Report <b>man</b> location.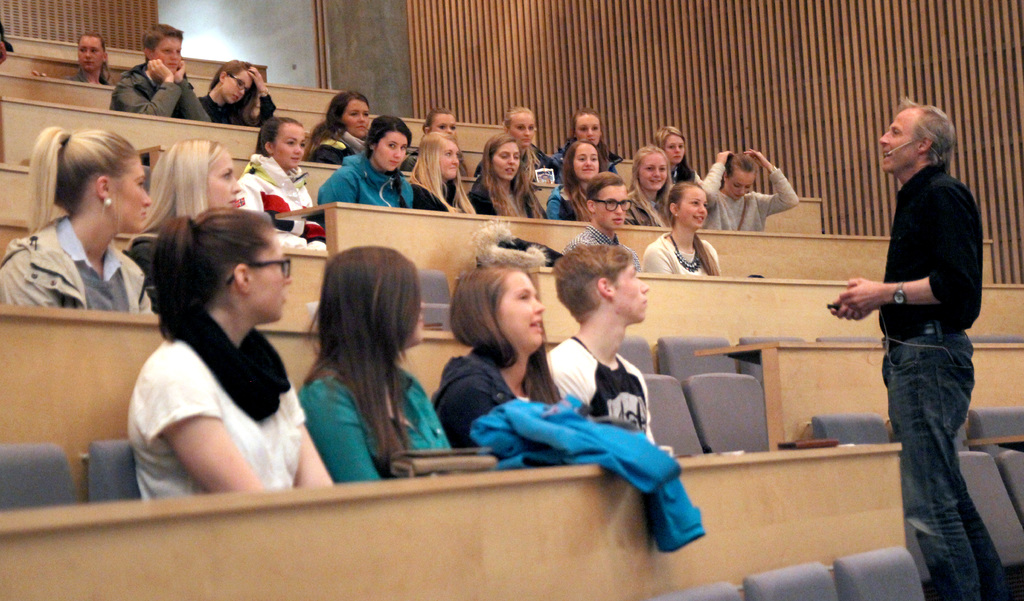
Report: (x1=540, y1=244, x2=664, y2=448).
